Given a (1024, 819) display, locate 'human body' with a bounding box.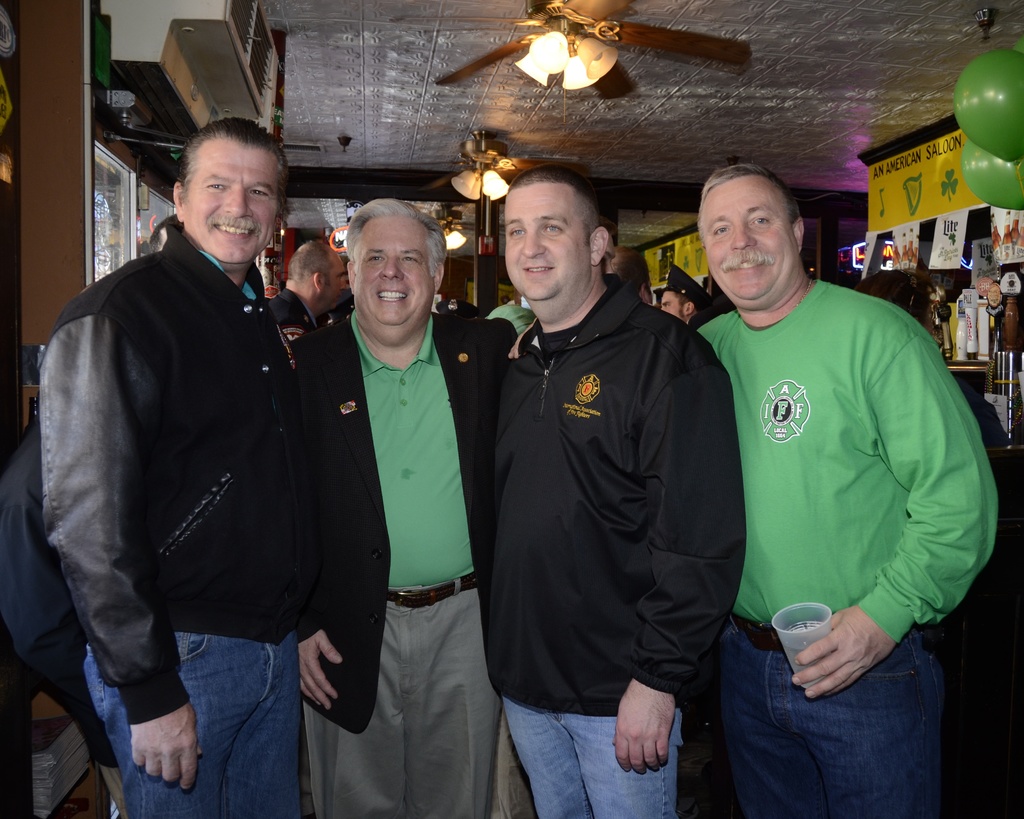
Located: pyautogui.locateOnScreen(266, 250, 349, 337).
